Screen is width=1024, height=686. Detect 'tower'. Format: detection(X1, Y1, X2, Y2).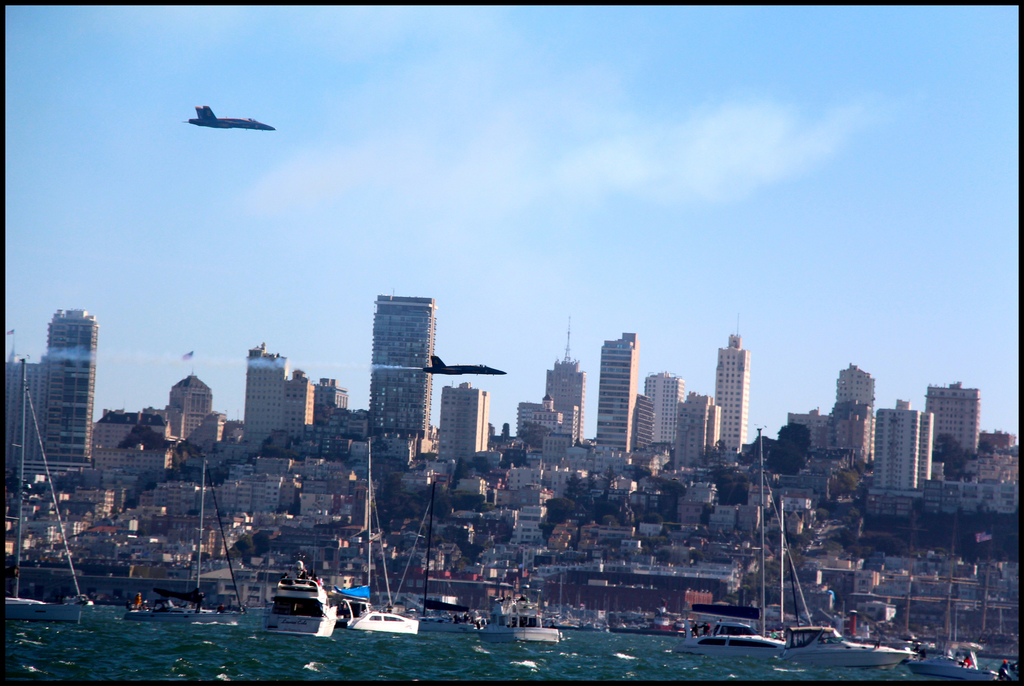
detection(364, 296, 442, 458).
